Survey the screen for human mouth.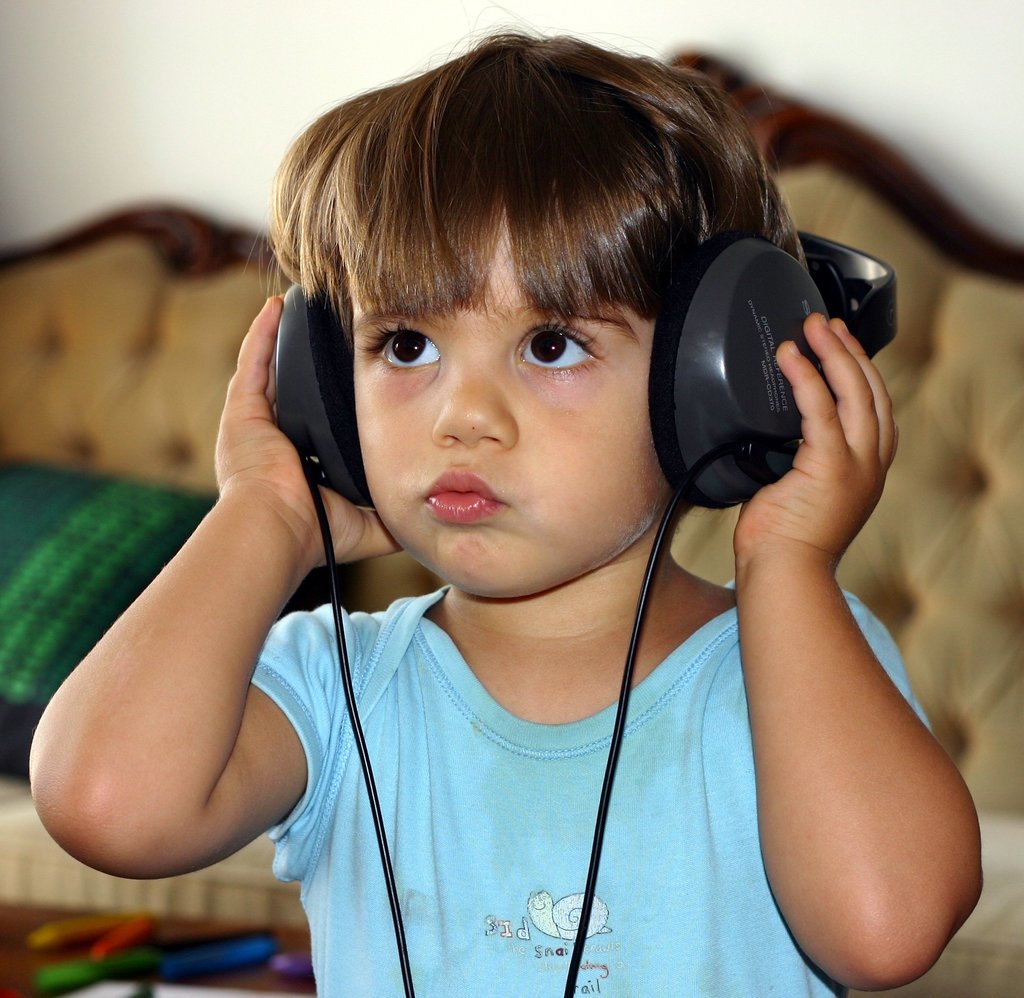
Survey found: 419 460 510 519.
